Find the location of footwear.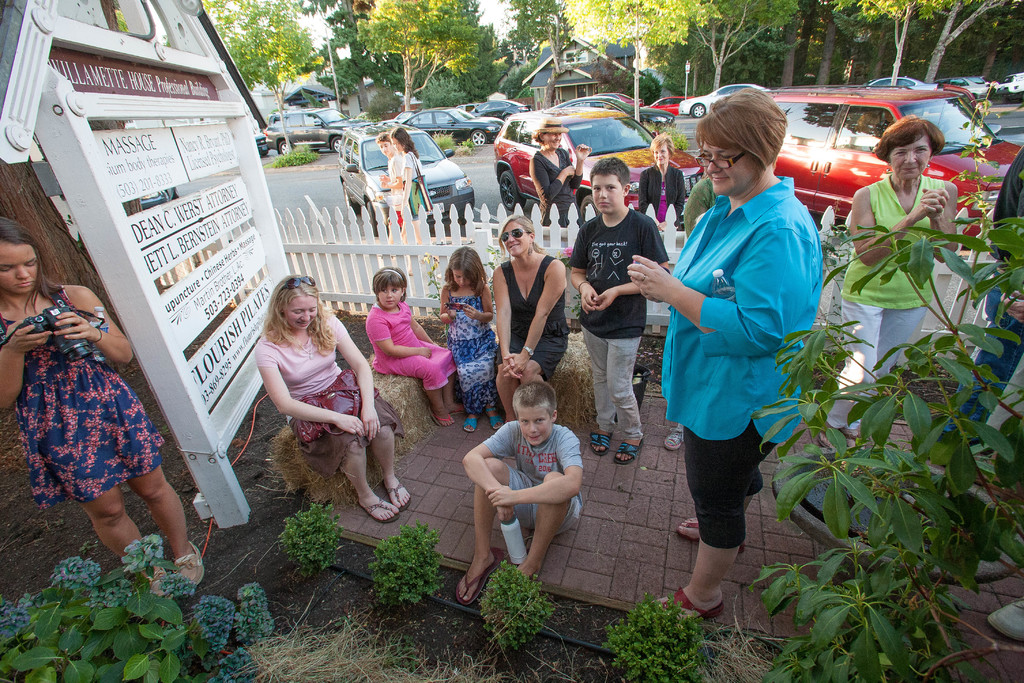
Location: bbox=(849, 435, 863, 450).
